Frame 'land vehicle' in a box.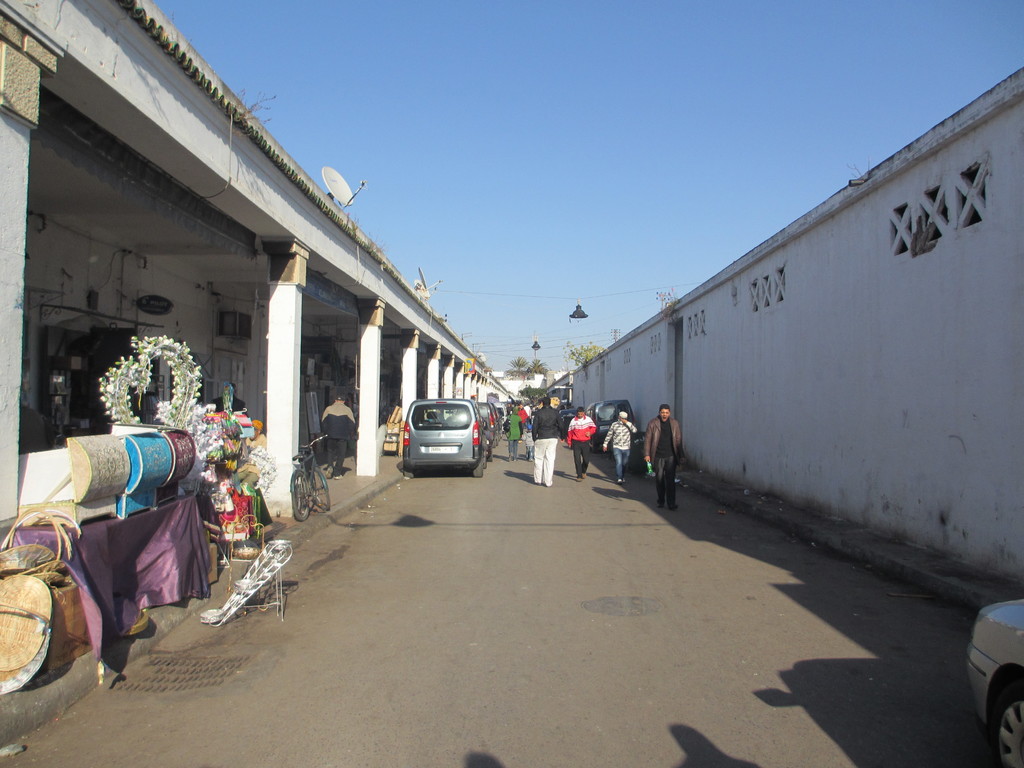
bbox=(491, 404, 505, 440).
